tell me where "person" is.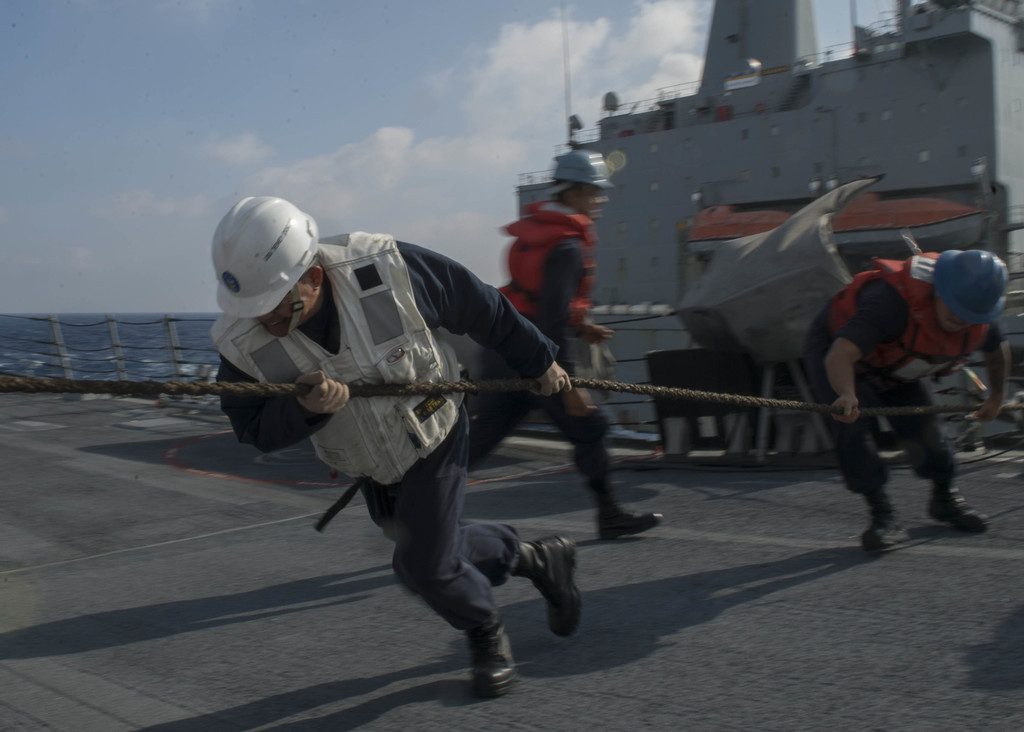
"person" is at {"left": 796, "top": 252, "right": 1005, "bottom": 555}.
